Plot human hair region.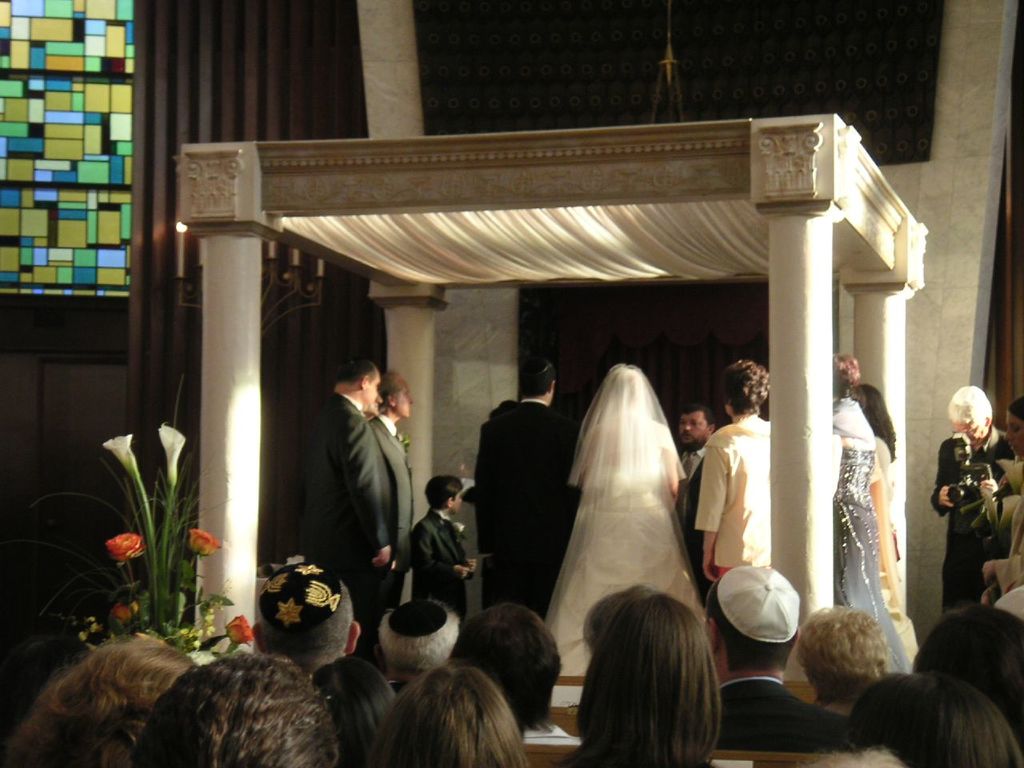
Plotted at x1=370, y1=662, x2=531, y2=767.
